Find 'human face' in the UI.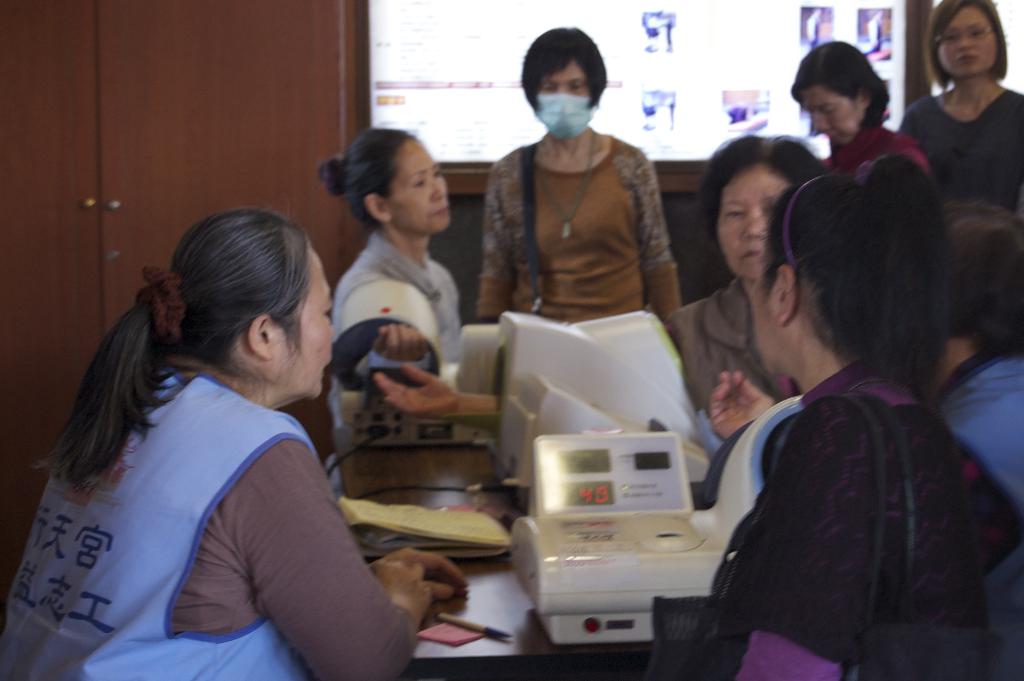
UI element at (left=383, top=131, right=451, bottom=230).
